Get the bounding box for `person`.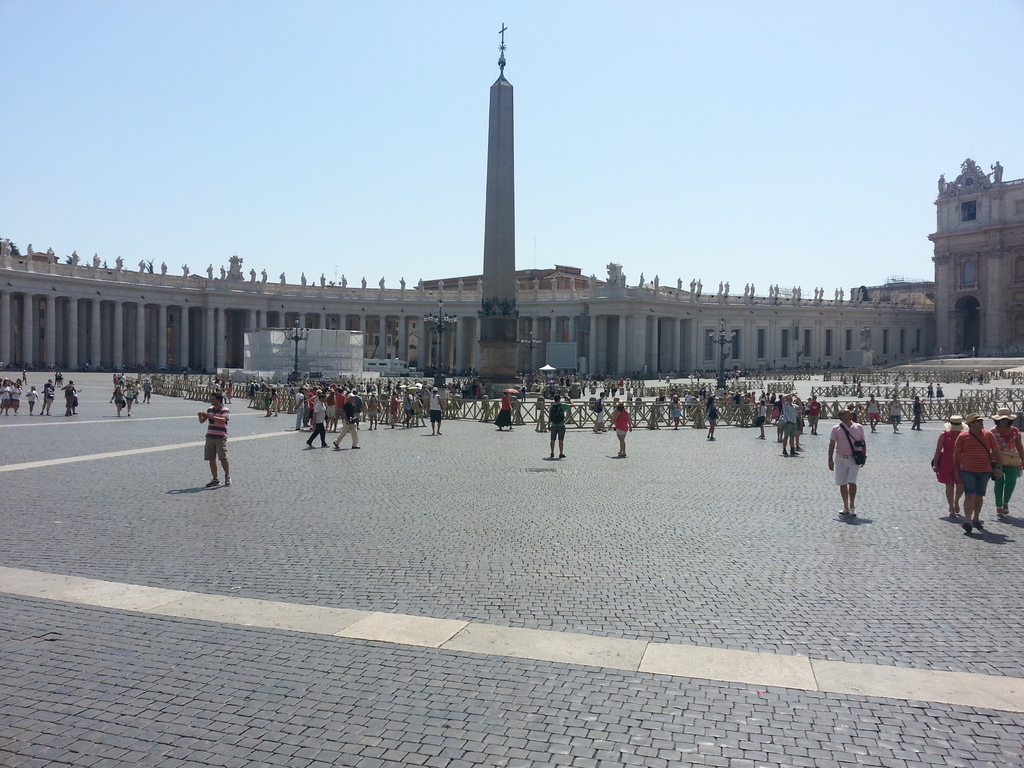
l=806, t=396, r=820, b=435.
